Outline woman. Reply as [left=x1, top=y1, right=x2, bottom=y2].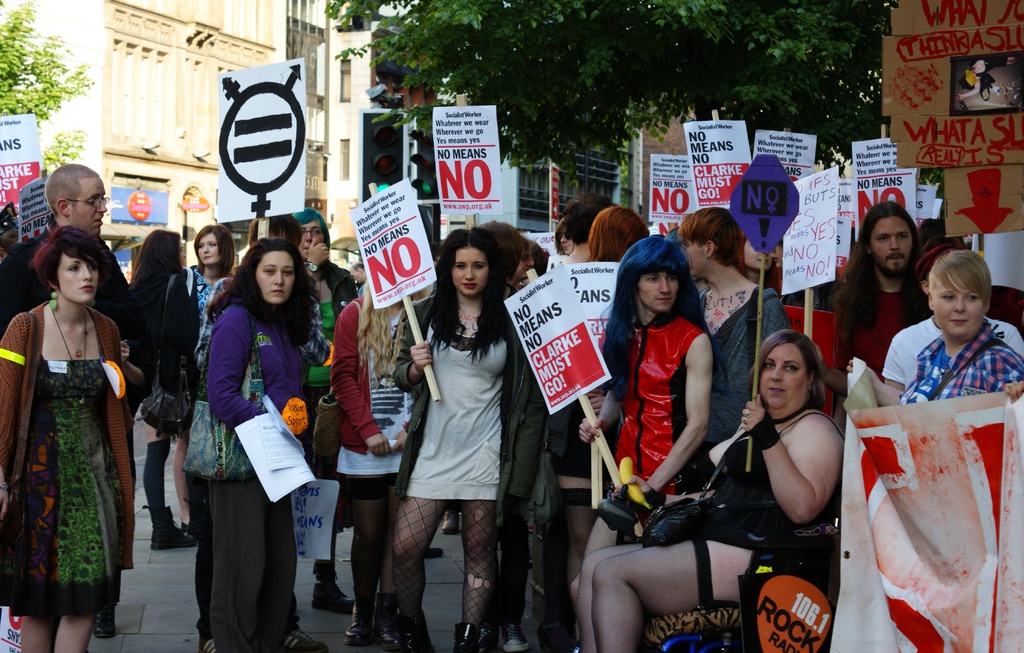
[left=0, top=226, right=144, bottom=652].
